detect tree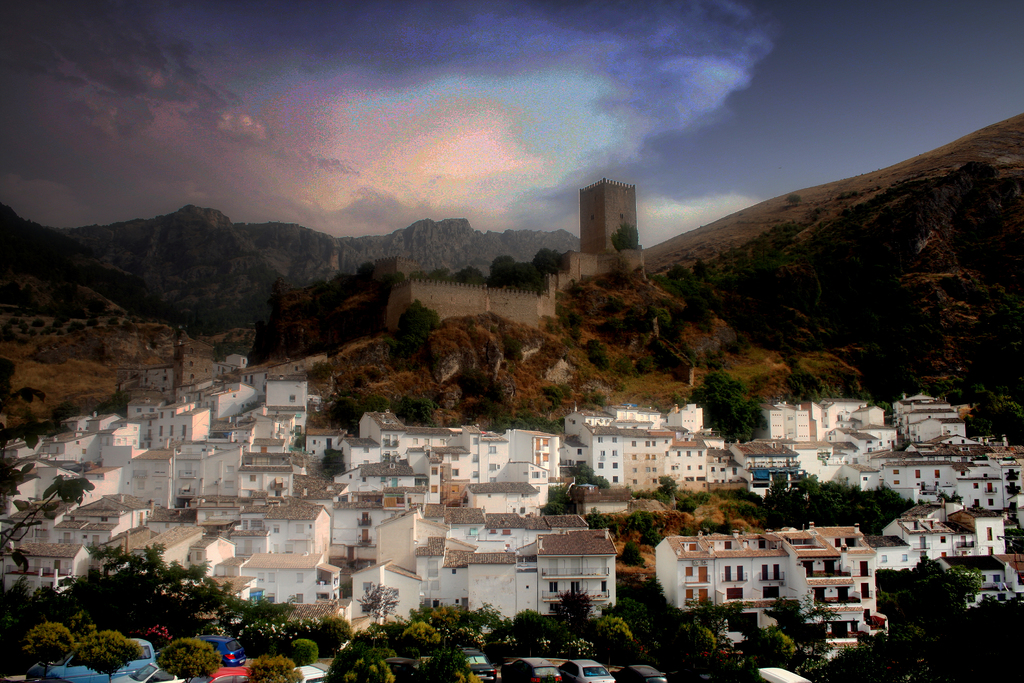
region(690, 367, 781, 440)
